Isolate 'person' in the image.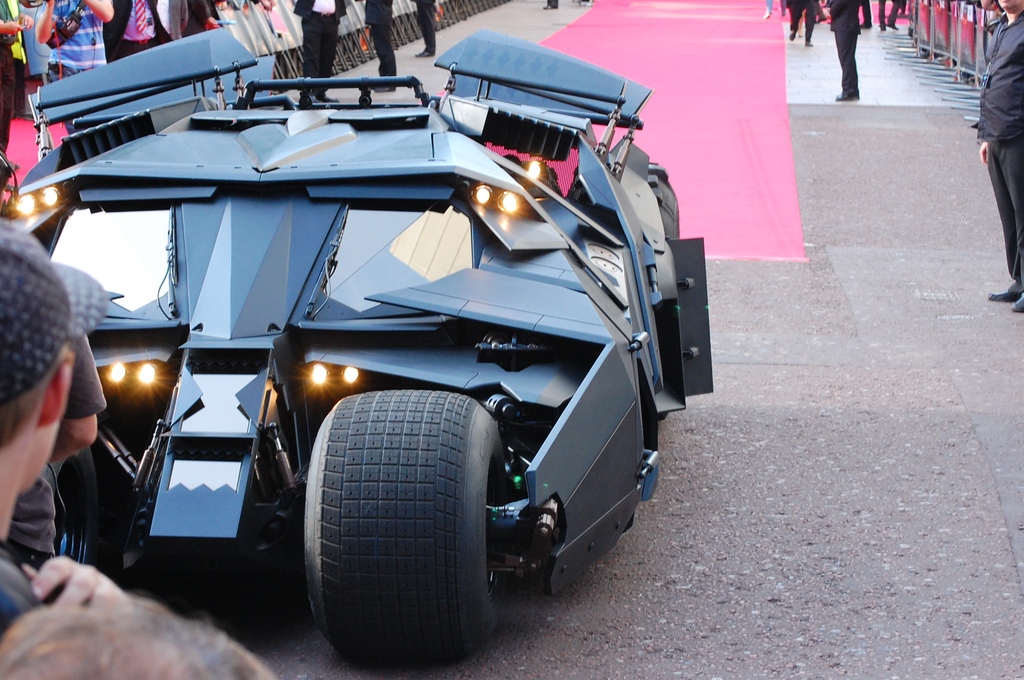
Isolated region: box(408, 0, 444, 56).
